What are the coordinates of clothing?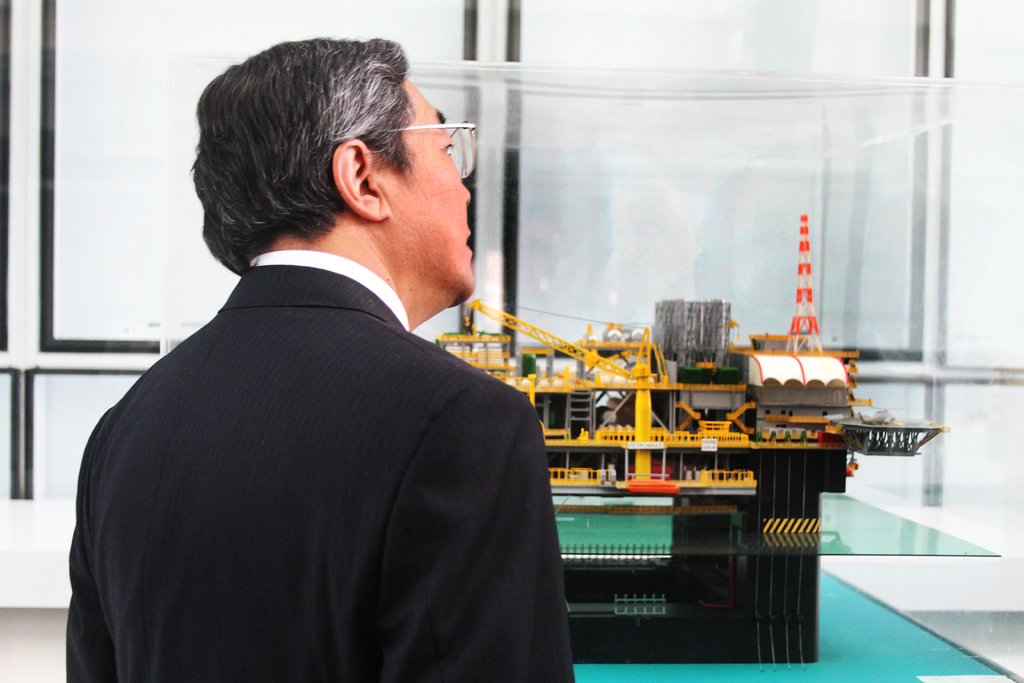
[x1=69, y1=201, x2=565, y2=682].
